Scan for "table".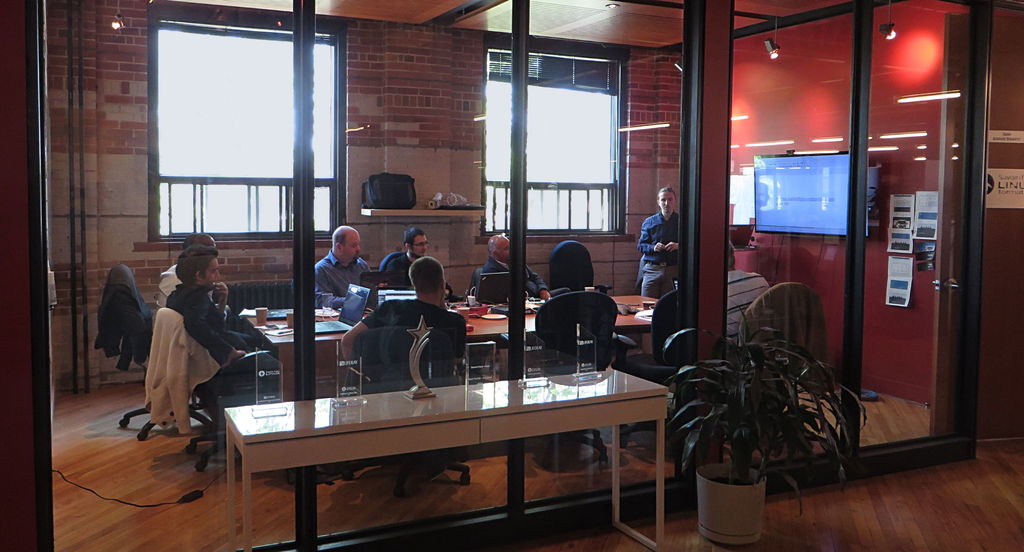
Scan result: left=246, top=296, right=371, bottom=401.
